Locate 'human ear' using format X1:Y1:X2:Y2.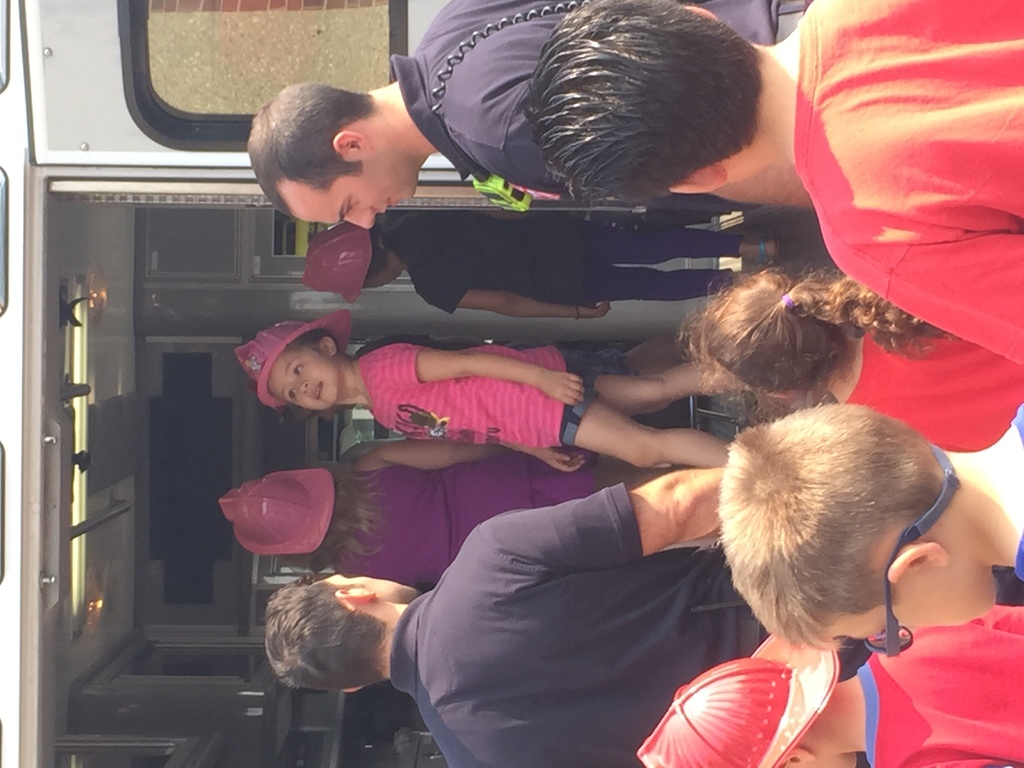
341:685:365:691.
